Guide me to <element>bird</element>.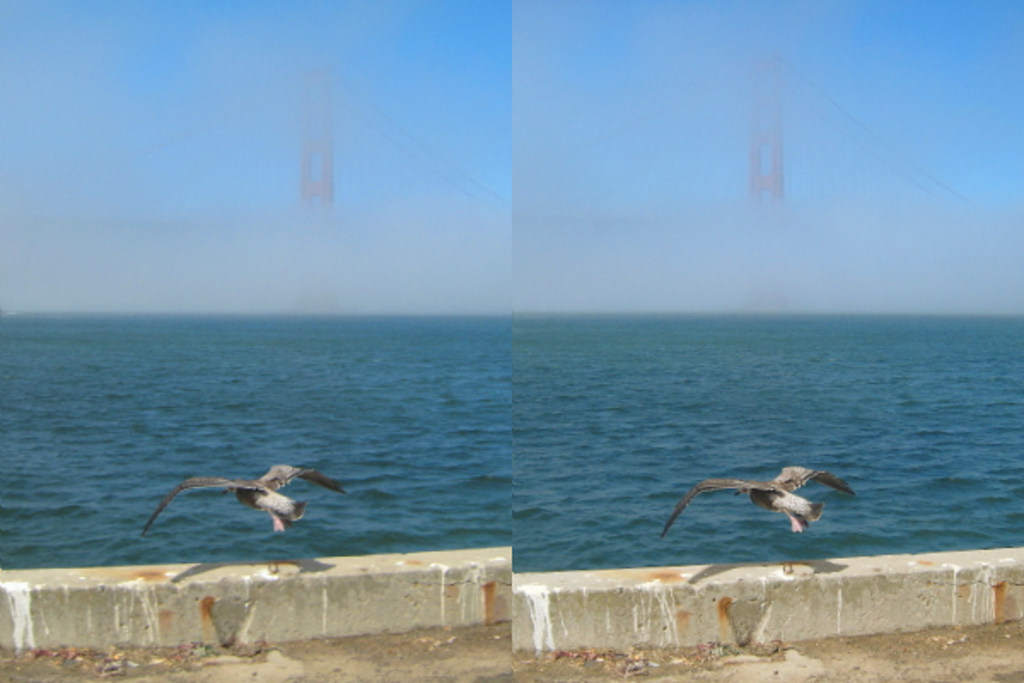
Guidance: {"left": 659, "top": 466, "right": 853, "bottom": 541}.
